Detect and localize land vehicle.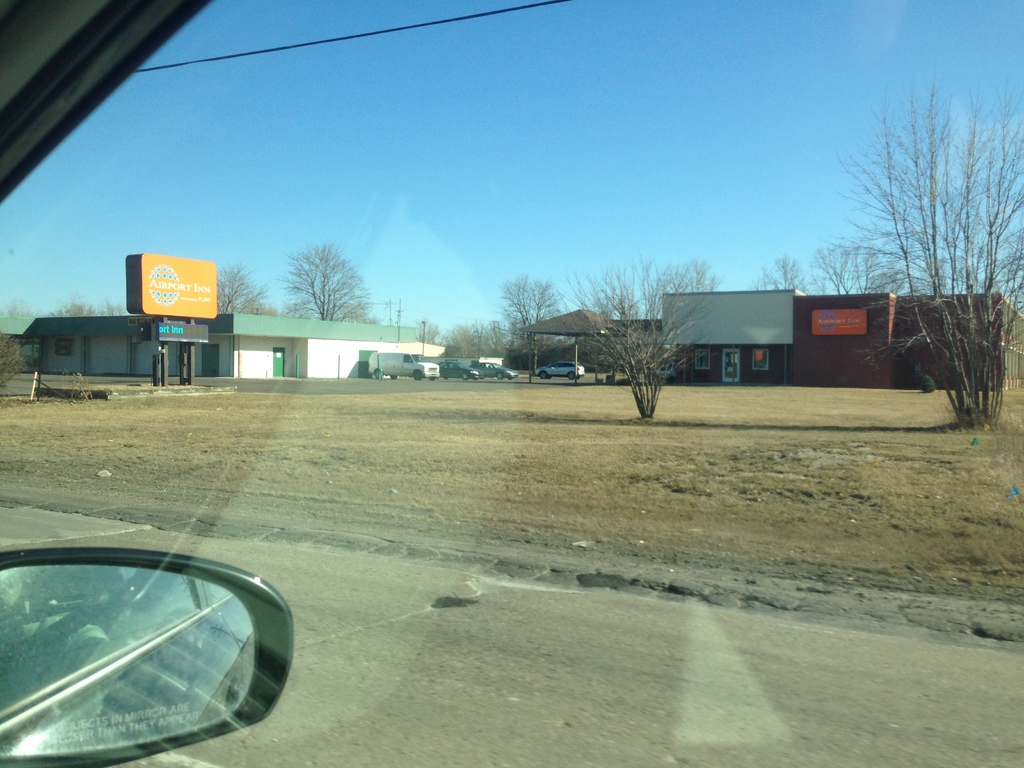
Localized at rect(536, 363, 584, 378).
